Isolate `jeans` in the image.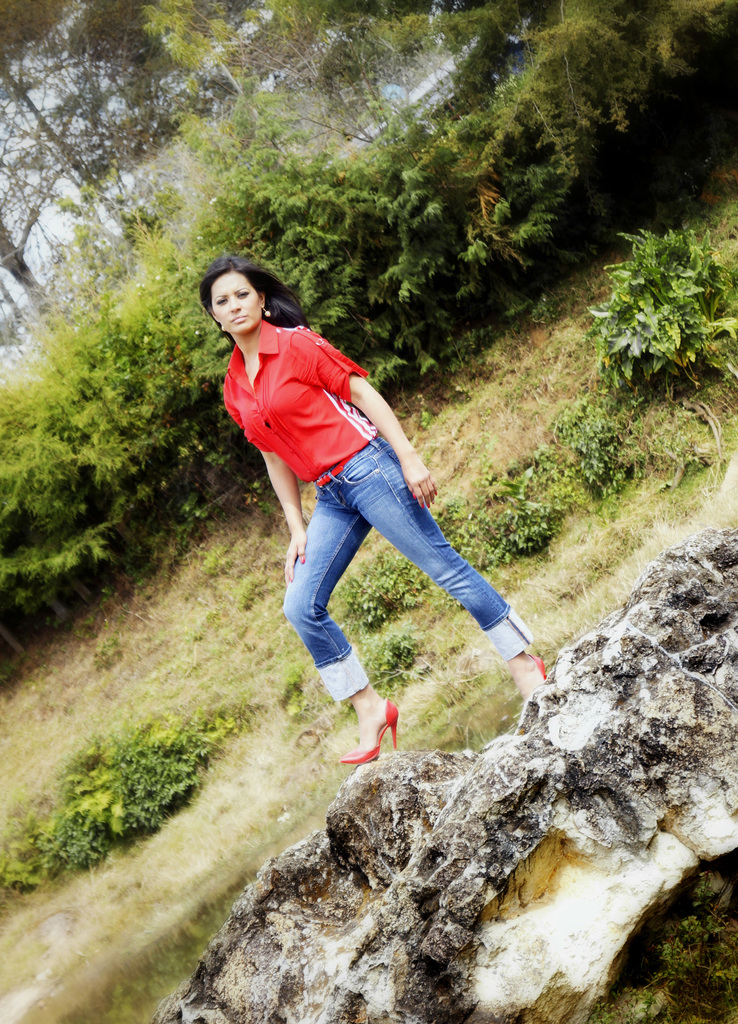
Isolated region: <region>280, 436, 534, 703</region>.
